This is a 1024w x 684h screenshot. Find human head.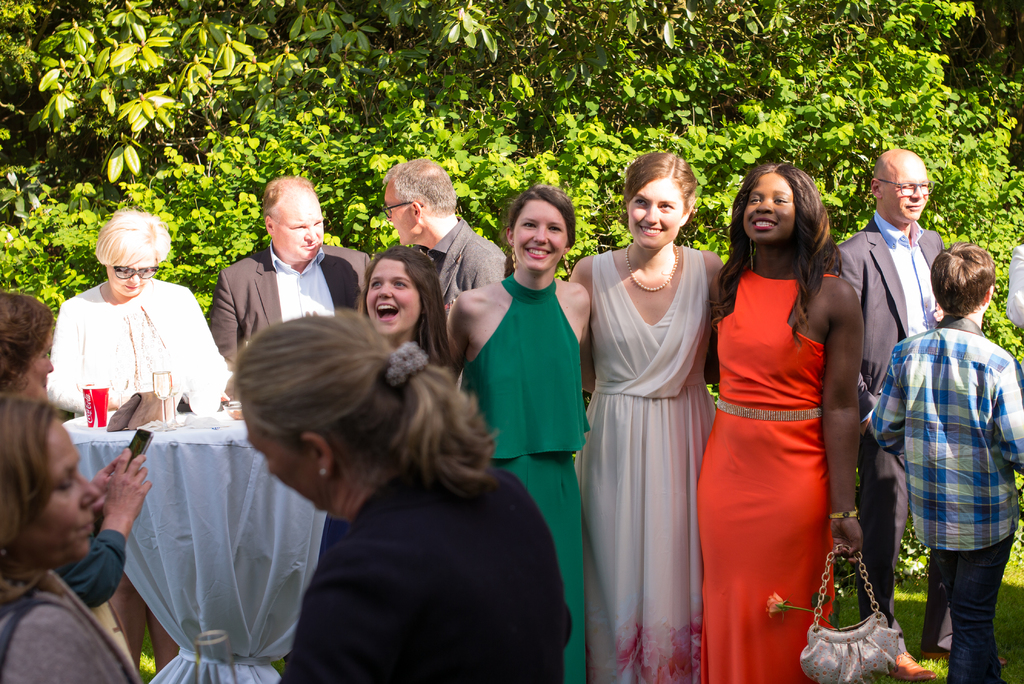
Bounding box: 502, 187, 579, 272.
